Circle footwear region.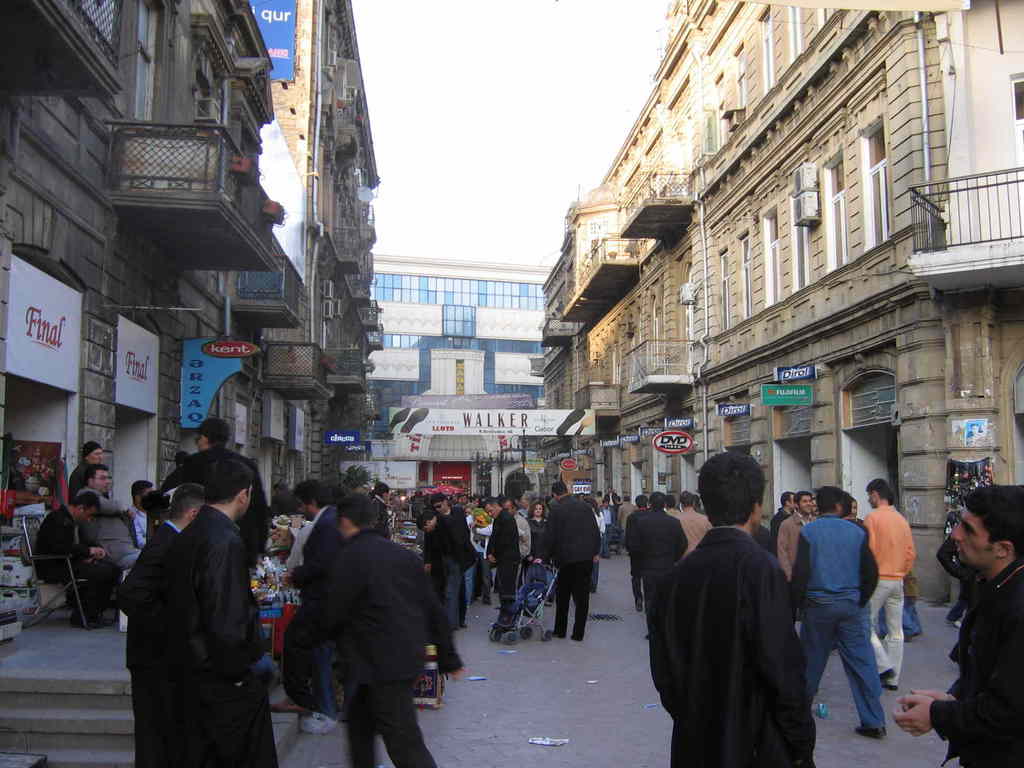
Region: <bbox>303, 717, 334, 748</bbox>.
